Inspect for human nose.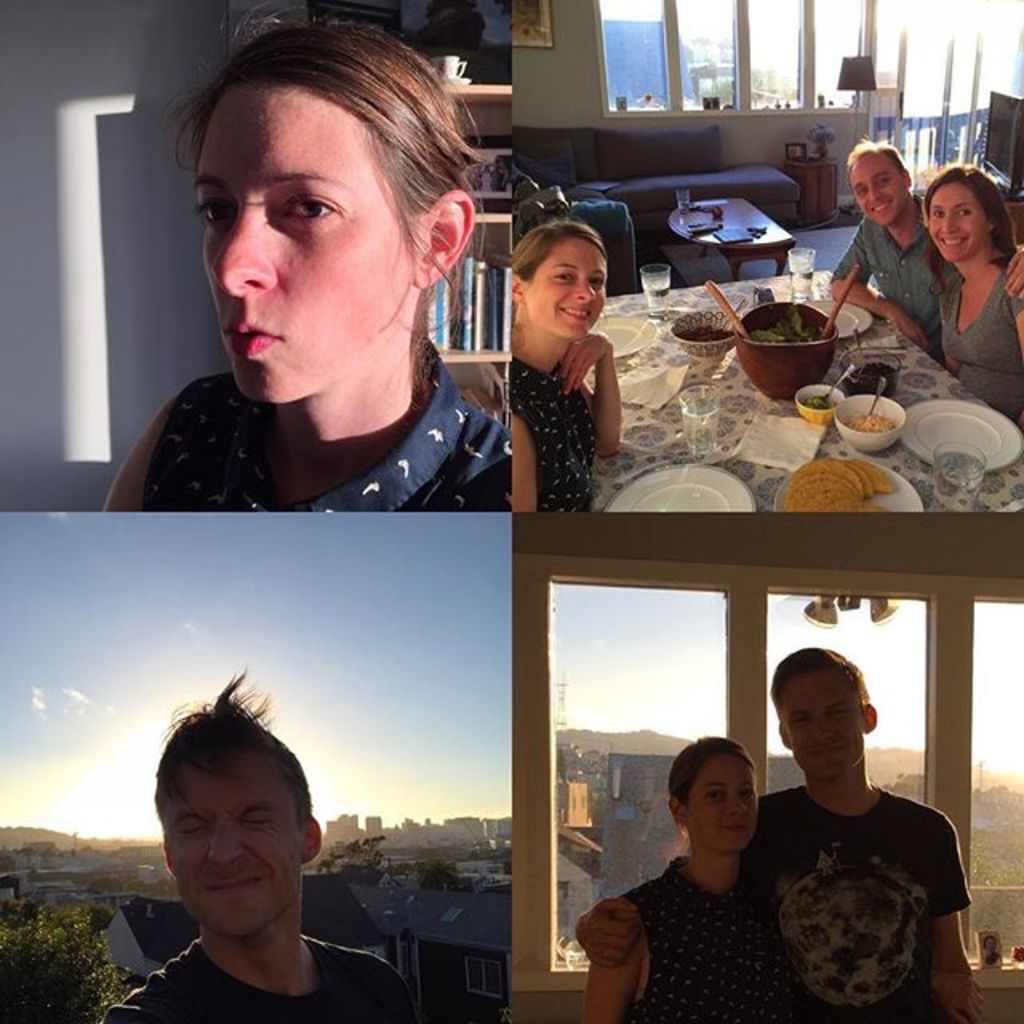
Inspection: region(570, 277, 597, 304).
